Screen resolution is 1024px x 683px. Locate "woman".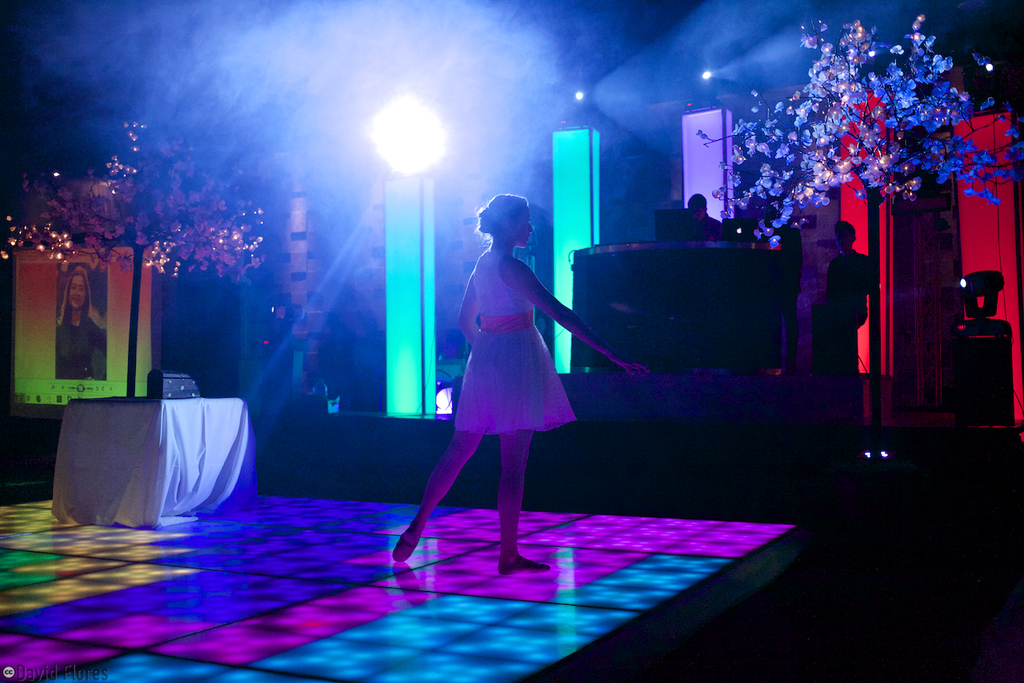
pyautogui.locateOnScreen(413, 198, 596, 549).
